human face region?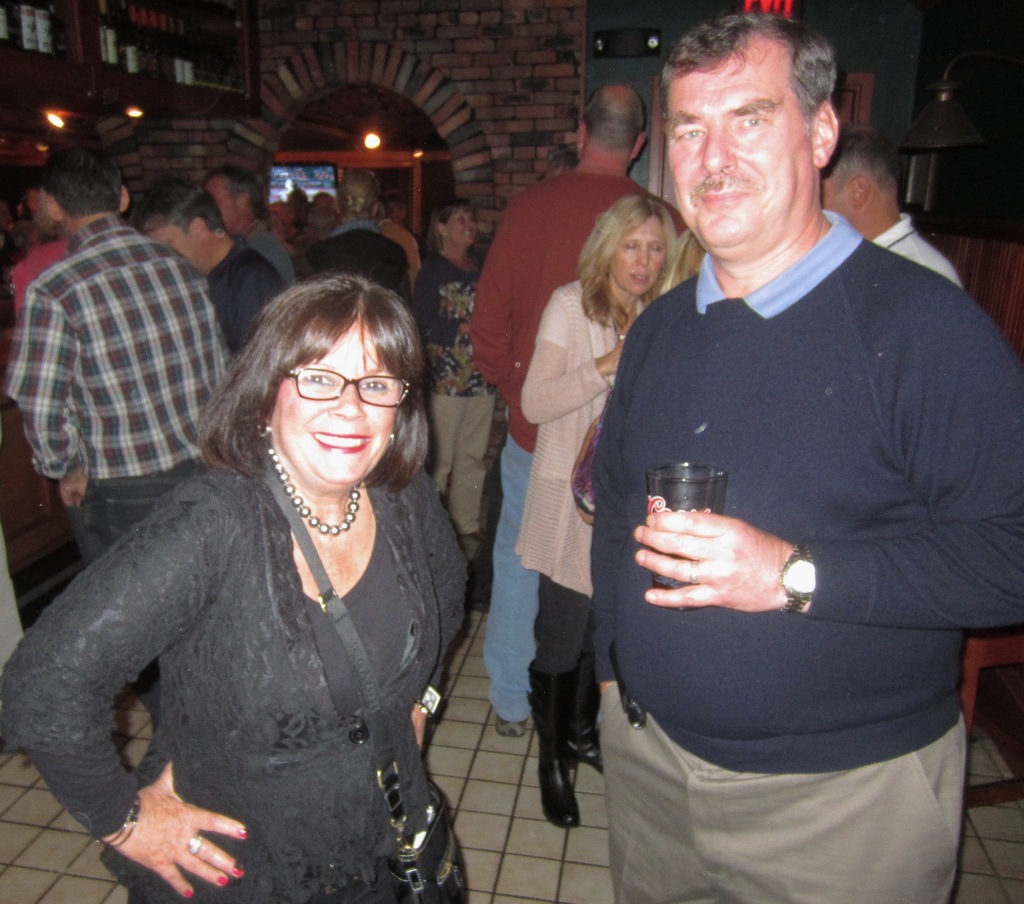
box=[270, 323, 400, 489]
